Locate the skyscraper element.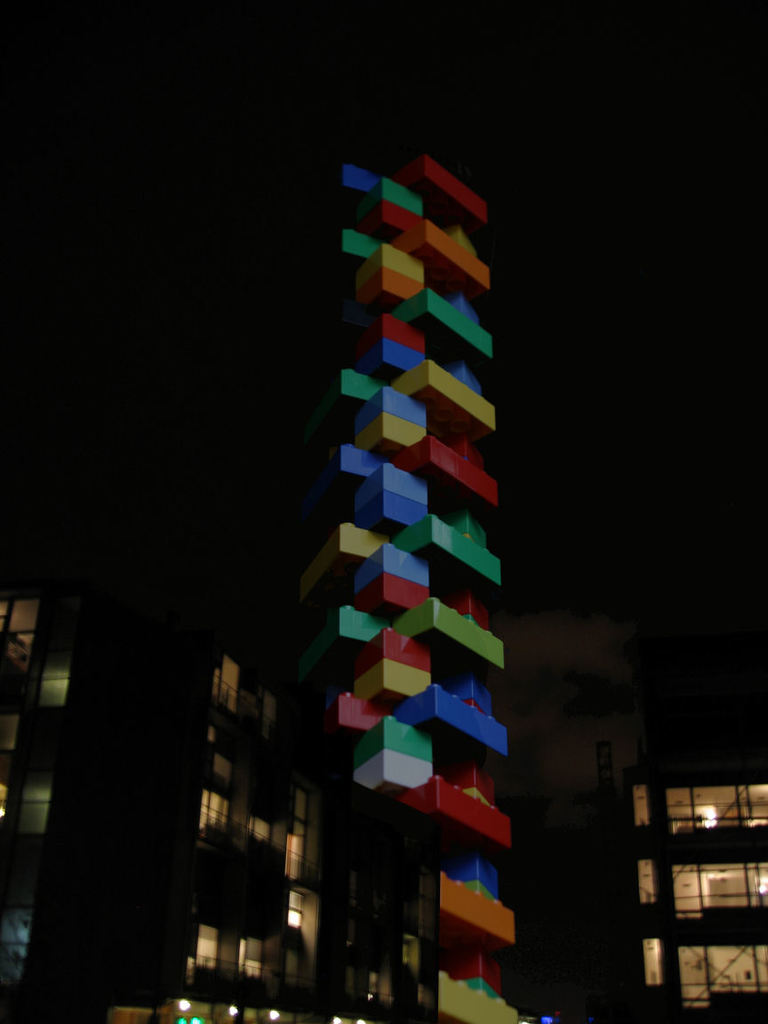
Element bbox: bbox=(156, 148, 559, 1023).
